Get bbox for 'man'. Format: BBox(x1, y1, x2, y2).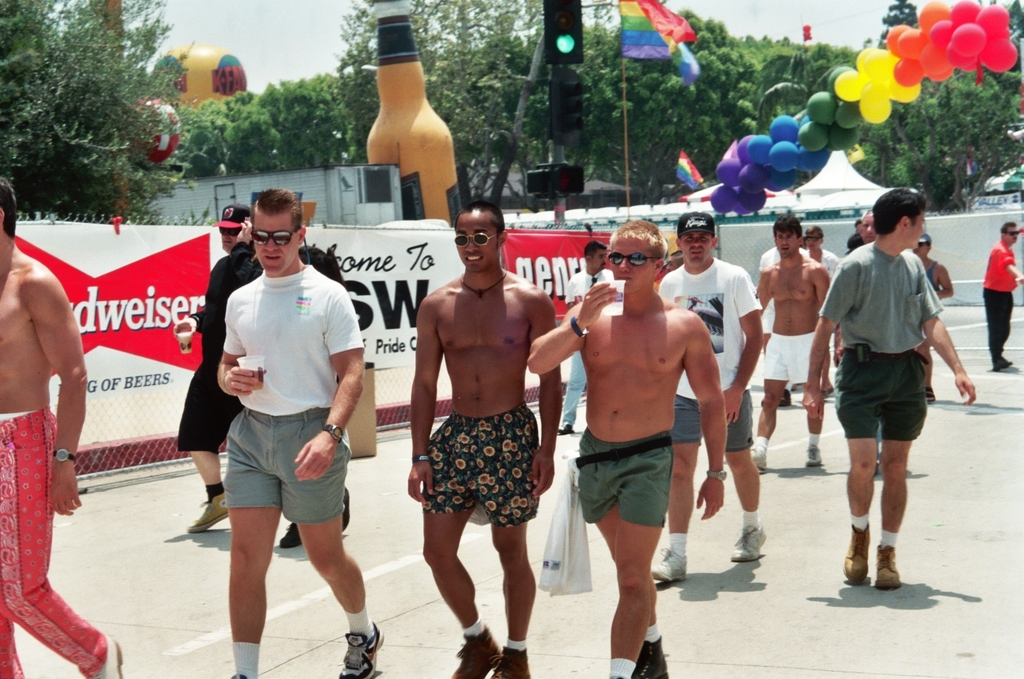
BBox(844, 221, 864, 255).
